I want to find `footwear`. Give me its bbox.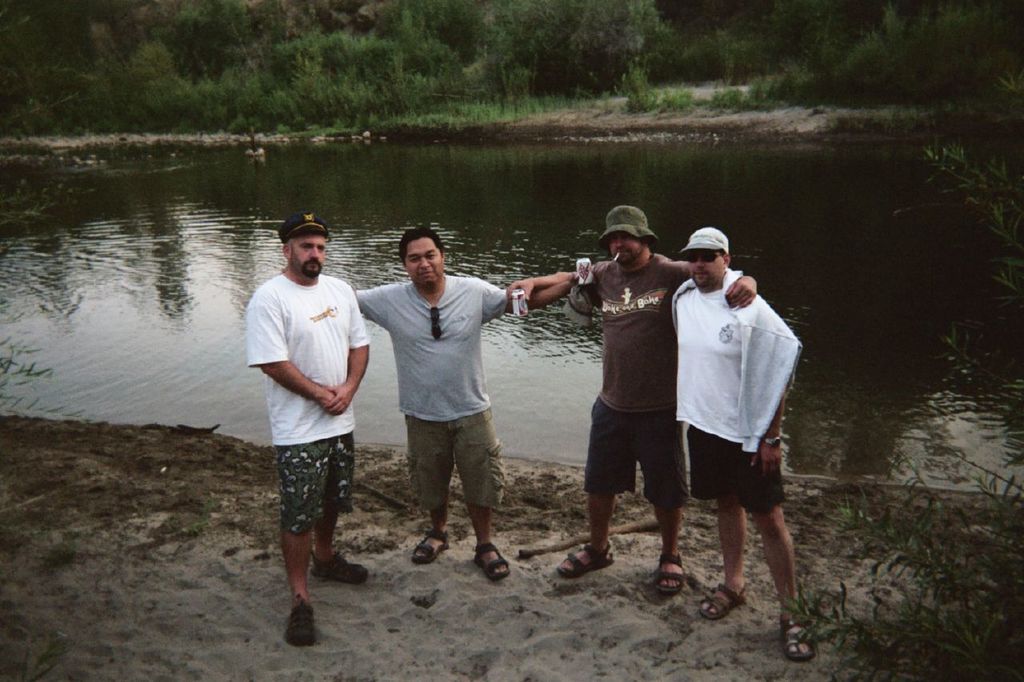
698/581/747/622.
